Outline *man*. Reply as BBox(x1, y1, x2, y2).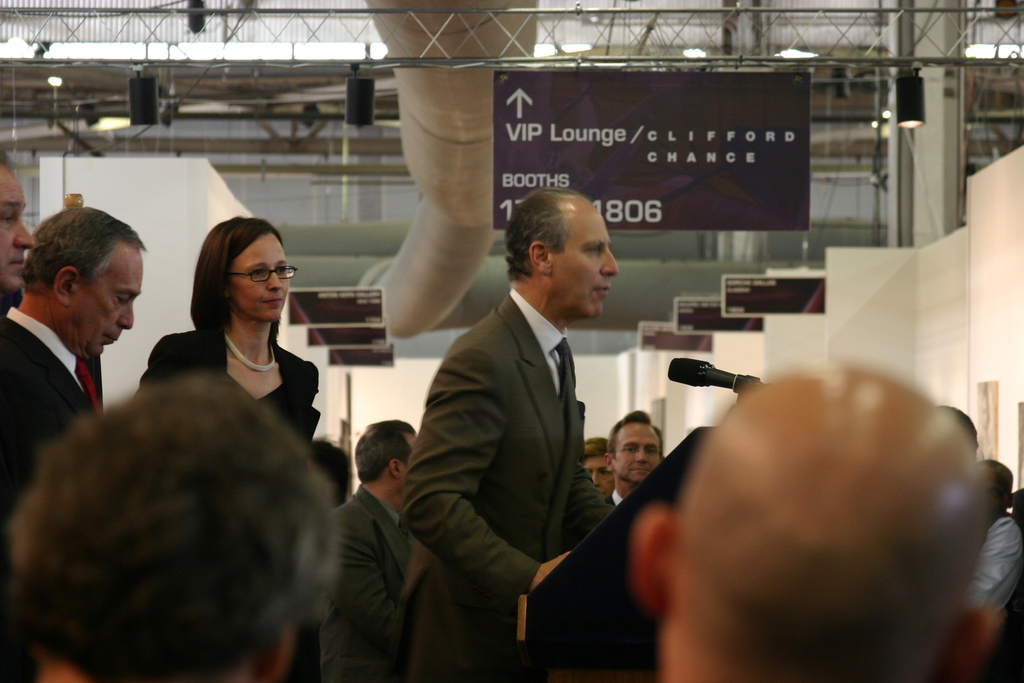
BBox(616, 411, 667, 488).
